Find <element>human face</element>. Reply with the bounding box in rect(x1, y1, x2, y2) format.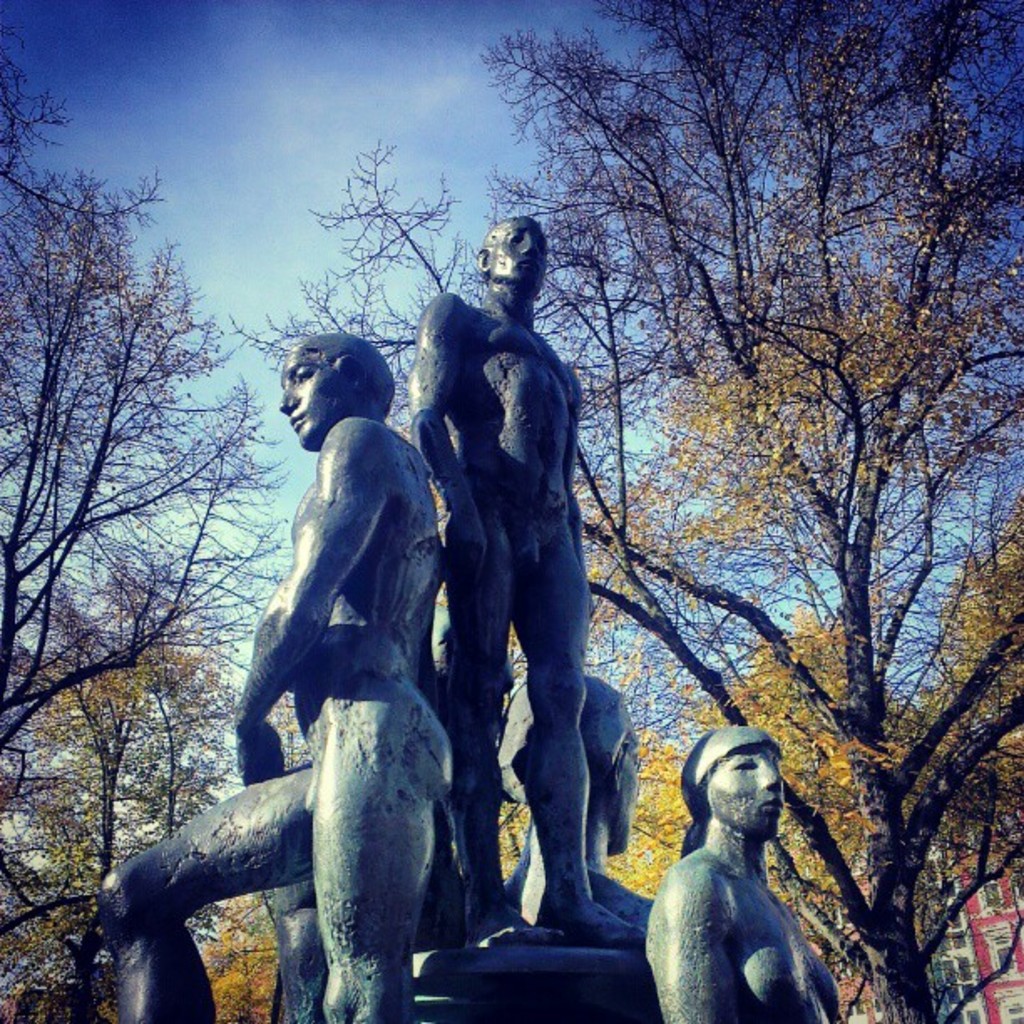
rect(708, 740, 785, 845).
